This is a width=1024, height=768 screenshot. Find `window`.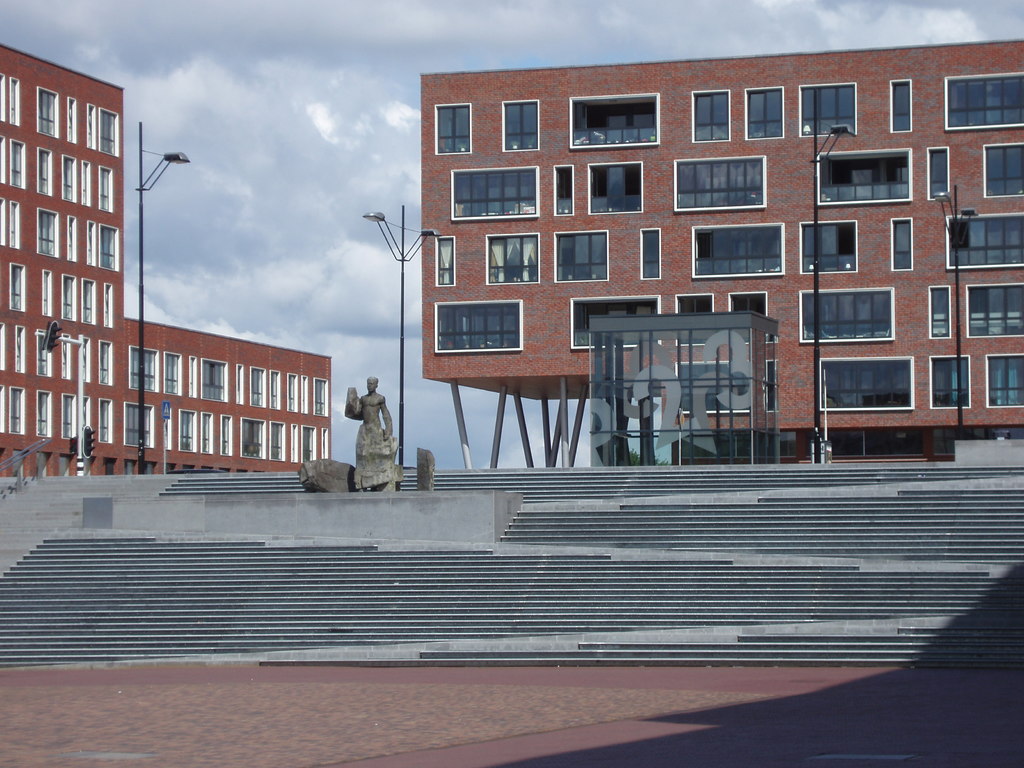
Bounding box: [588, 161, 643, 214].
